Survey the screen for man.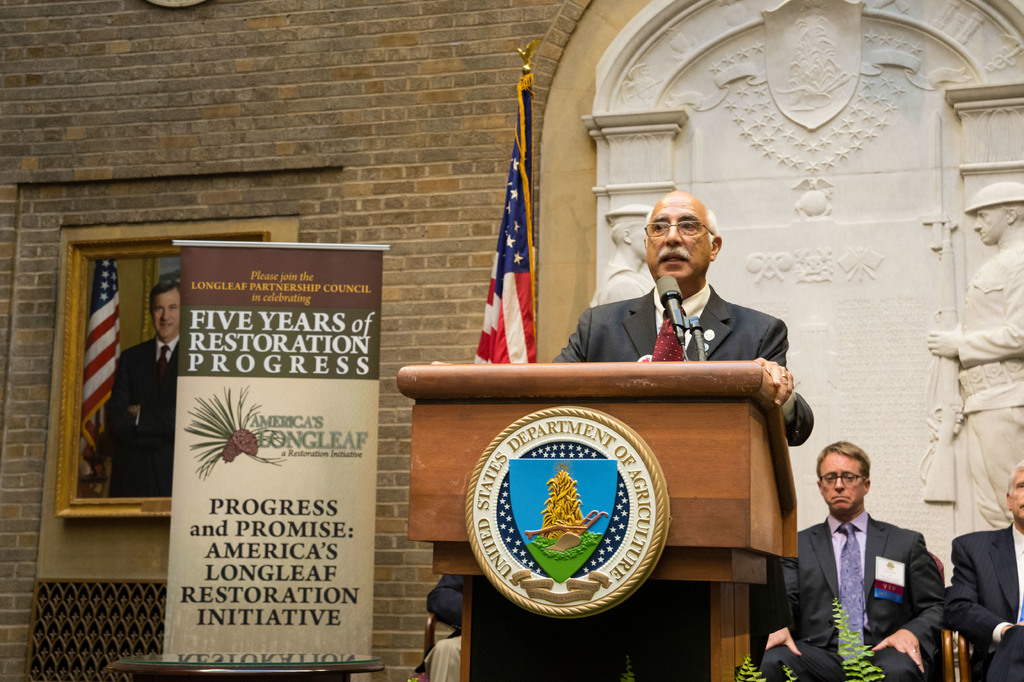
Survey found: (947, 465, 1023, 681).
